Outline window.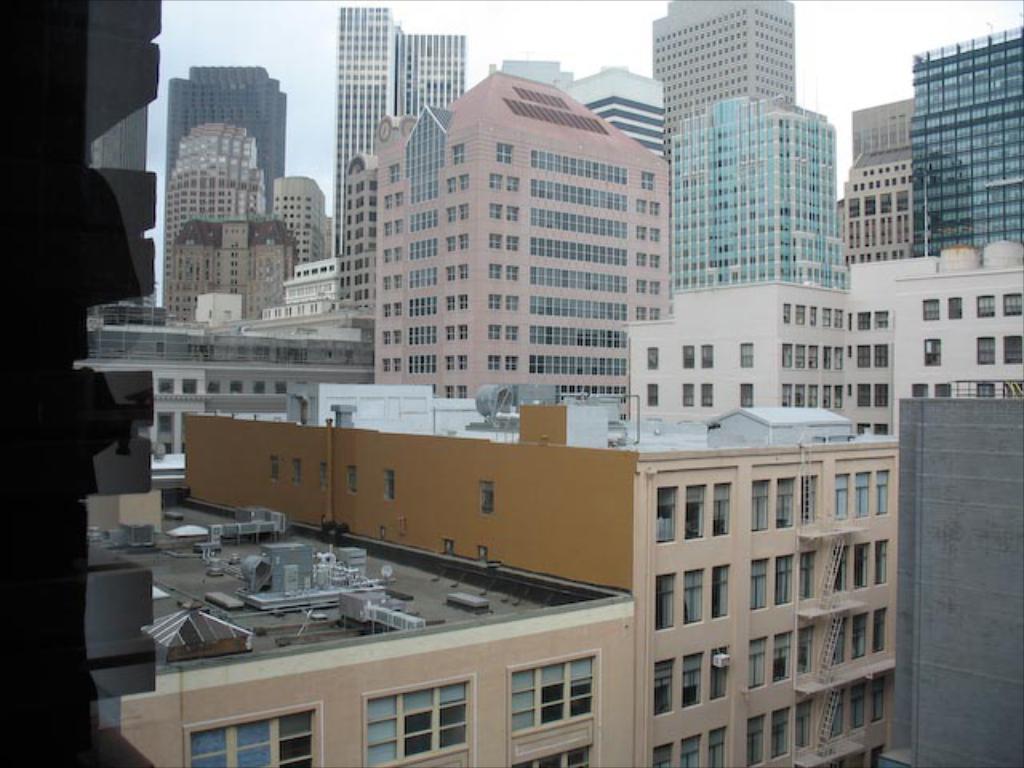
Outline: (x1=448, y1=234, x2=470, y2=251).
